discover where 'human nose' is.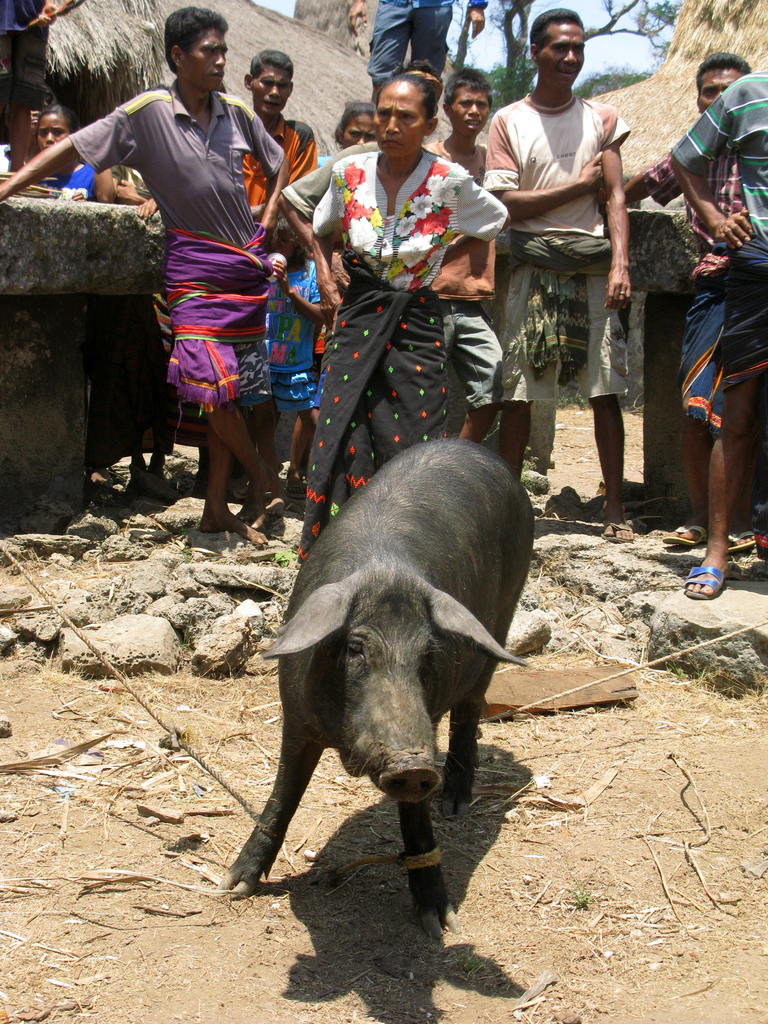
Discovered at Rect(561, 47, 579, 64).
